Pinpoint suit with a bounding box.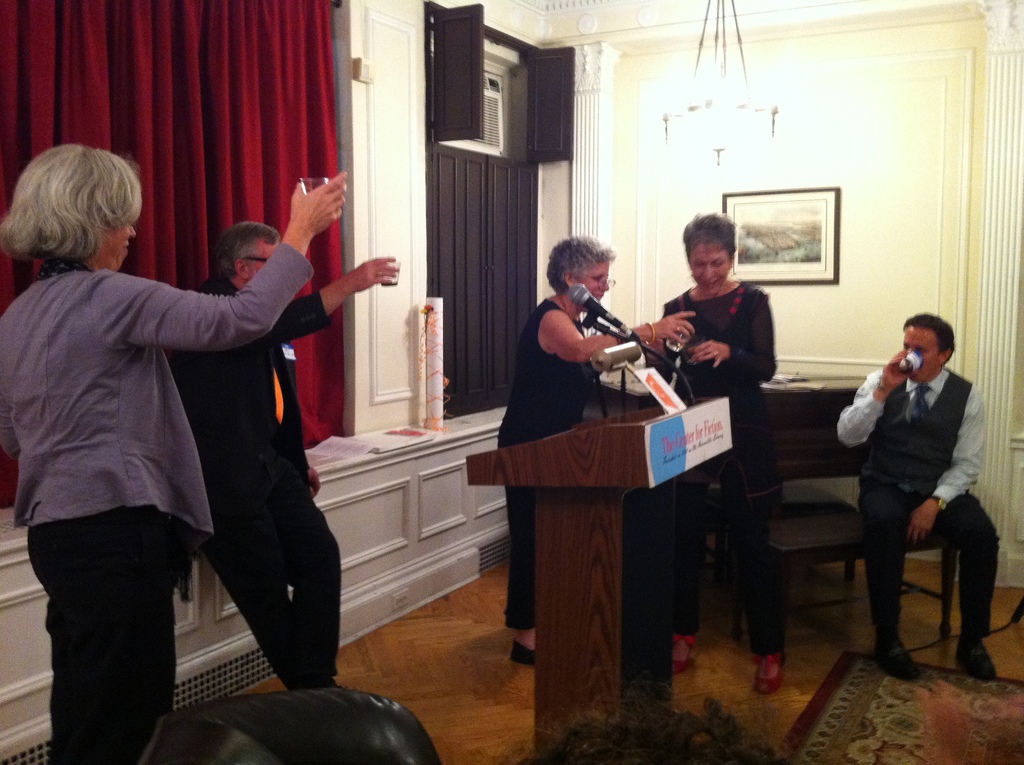
box=[158, 277, 341, 686].
